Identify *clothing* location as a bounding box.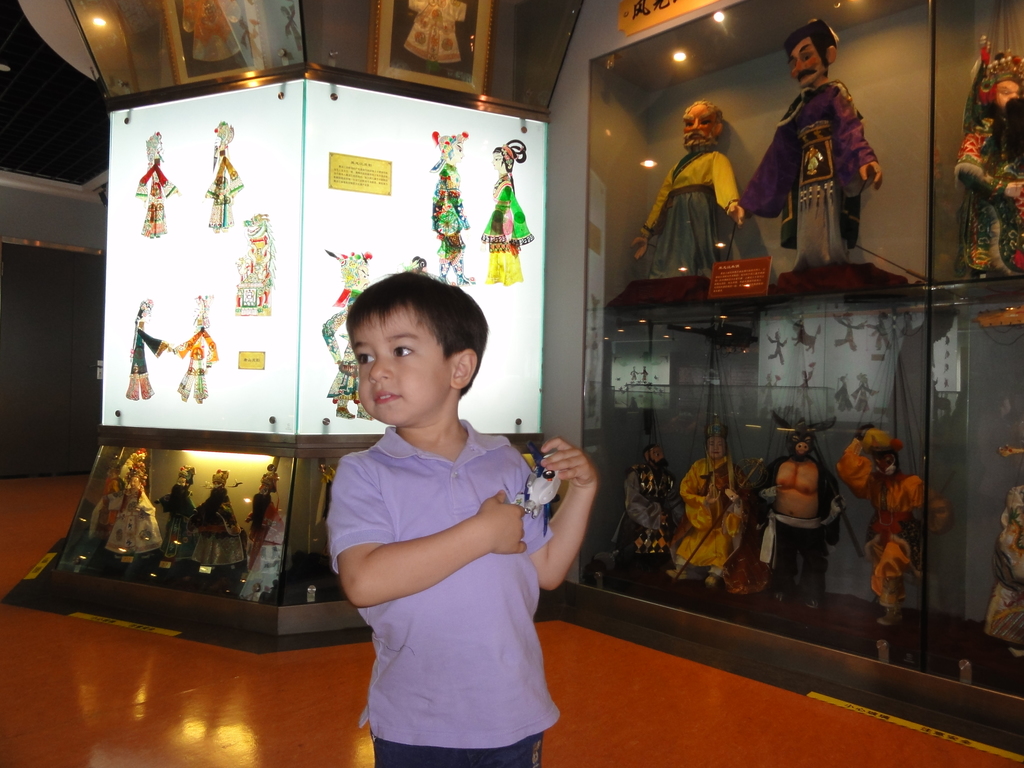
box(614, 452, 677, 559).
